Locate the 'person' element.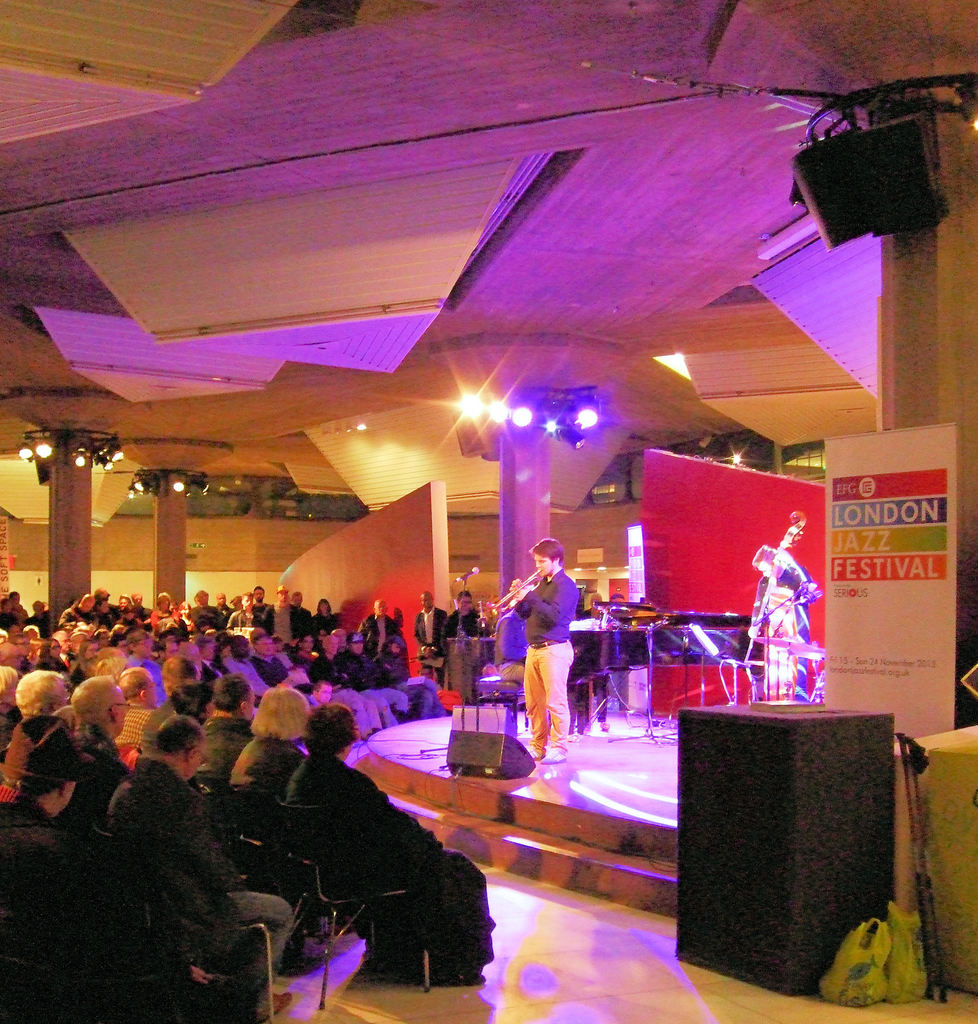
Element bbox: rect(441, 589, 486, 684).
